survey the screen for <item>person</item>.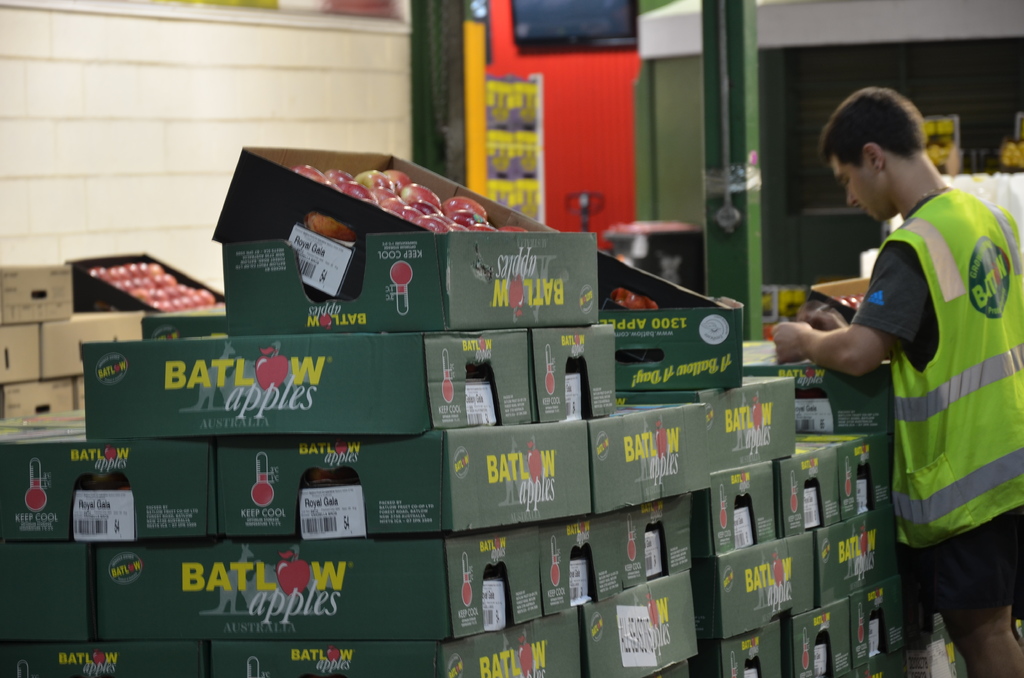
Survey found: BBox(819, 65, 1012, 677).
